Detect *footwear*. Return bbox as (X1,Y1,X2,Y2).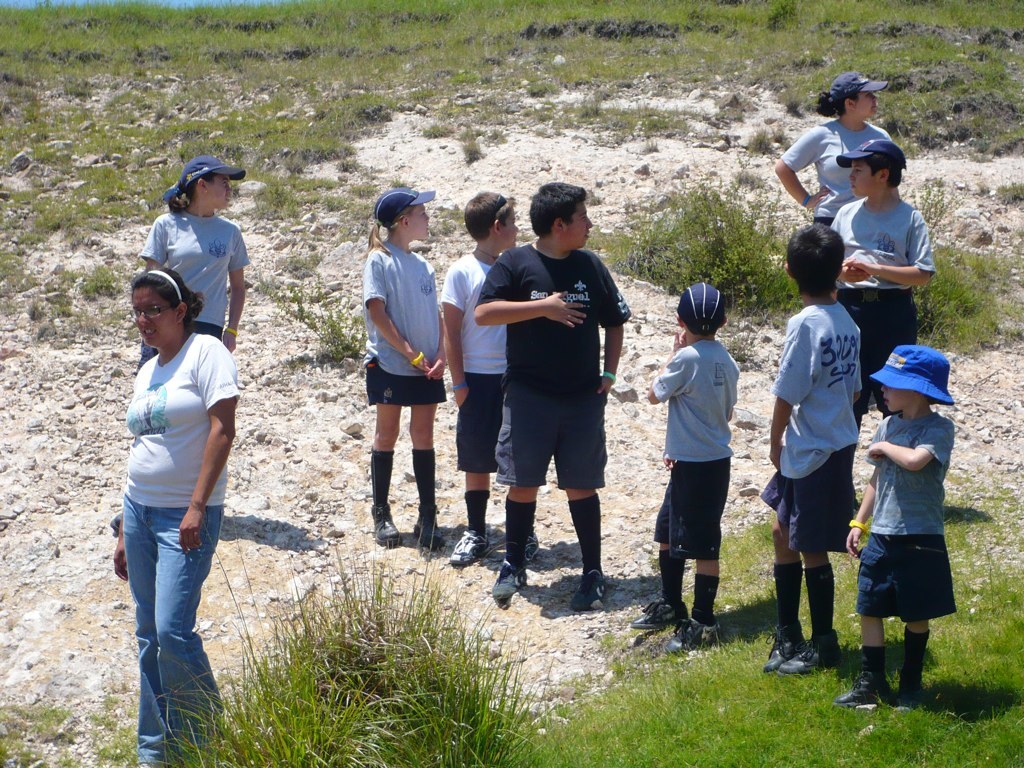
(760,621,808,672).
